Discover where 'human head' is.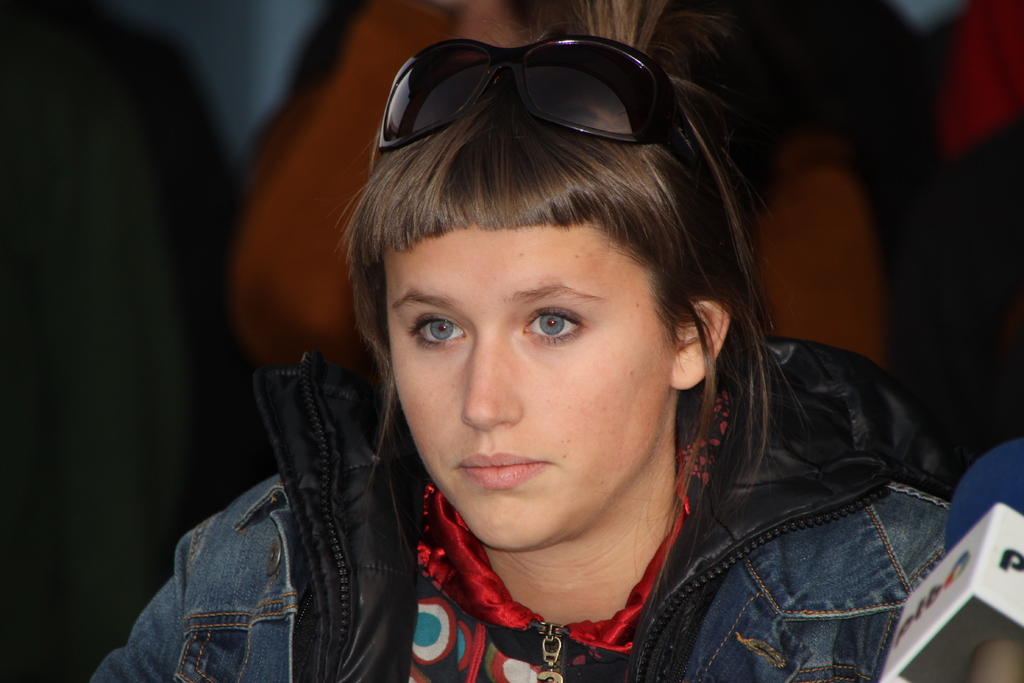
Discovered at [349, 33, 735, 533].
